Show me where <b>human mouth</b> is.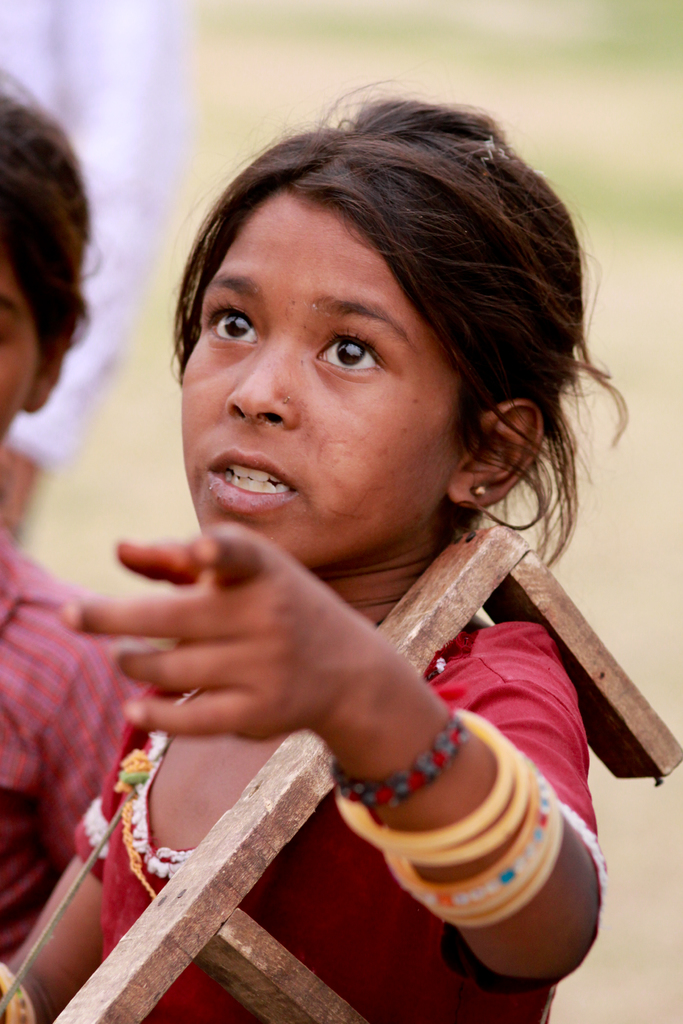
<b>human mouth</b> is at pyautogui.locateOnScreen(192, 453, 315, 518).
